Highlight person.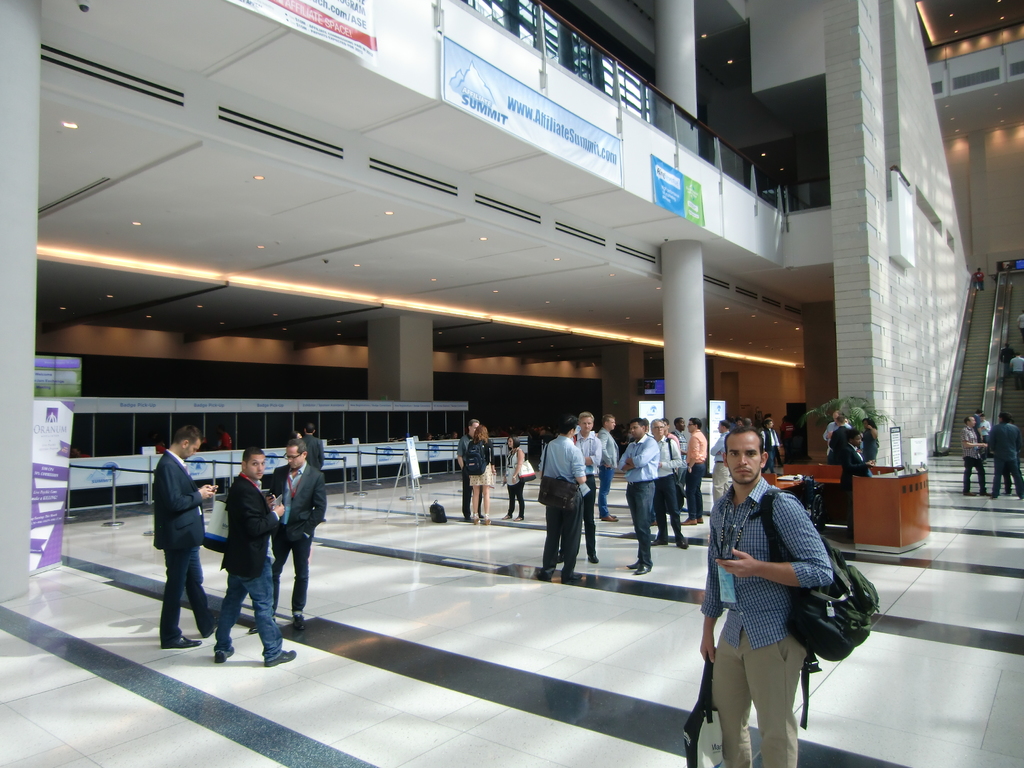
Highlighted region: crop(502, 435, 526, 522).
